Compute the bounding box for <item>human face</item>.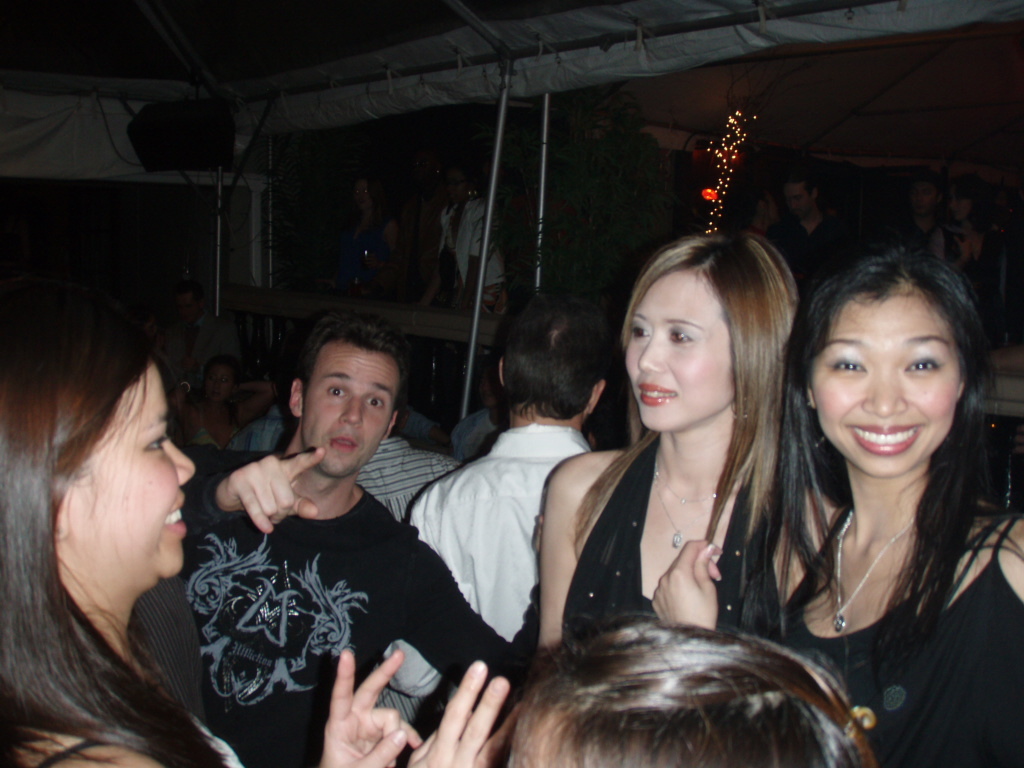
{"left": 301, "top": 350, "right": 398, "bottom": 478}.
